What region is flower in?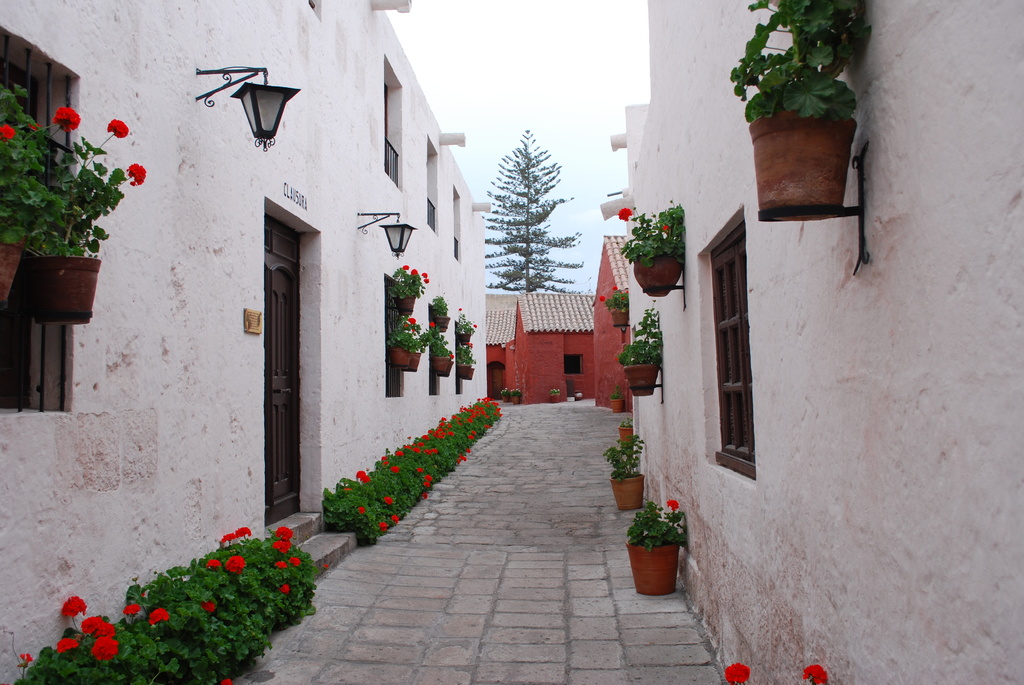
bbox=(52, 105, 83, 132).
